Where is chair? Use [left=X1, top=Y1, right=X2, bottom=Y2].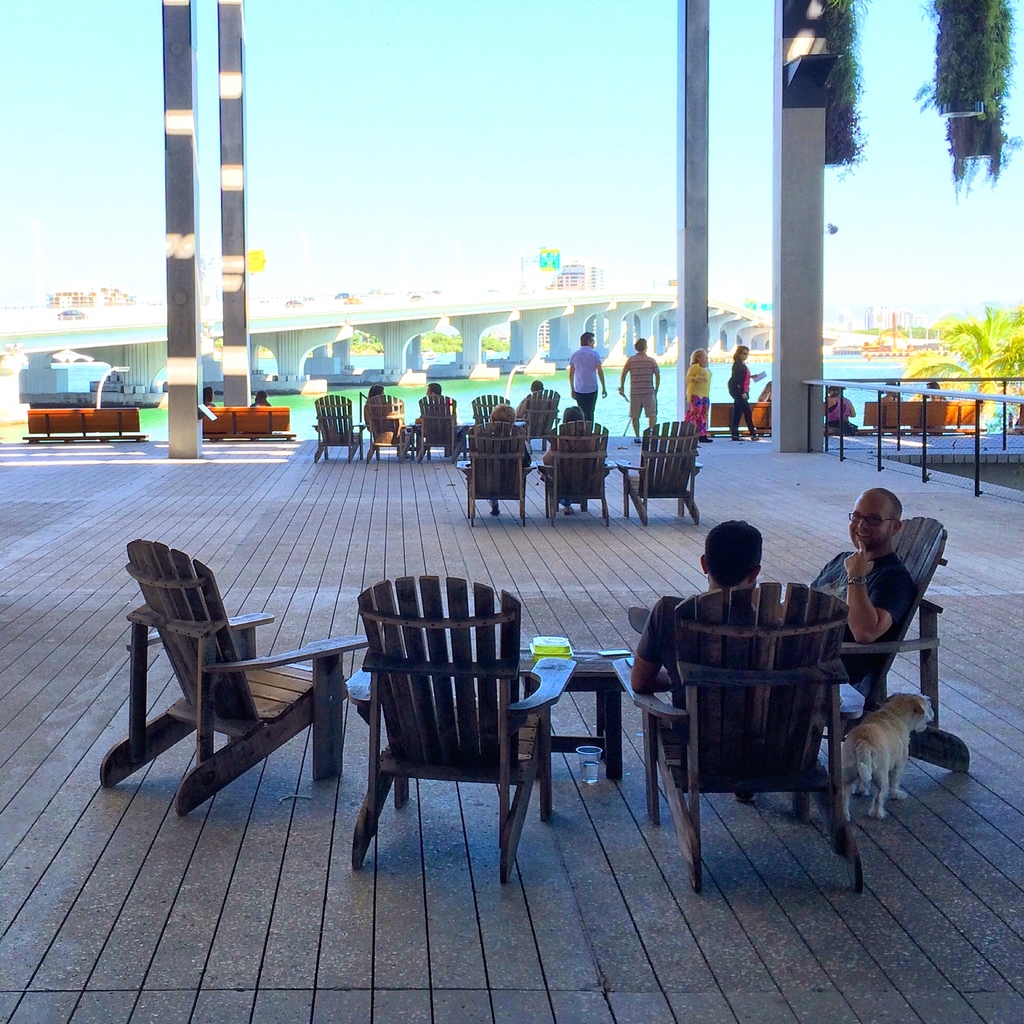
[left=415, top=389, right=462, bottom=462].
